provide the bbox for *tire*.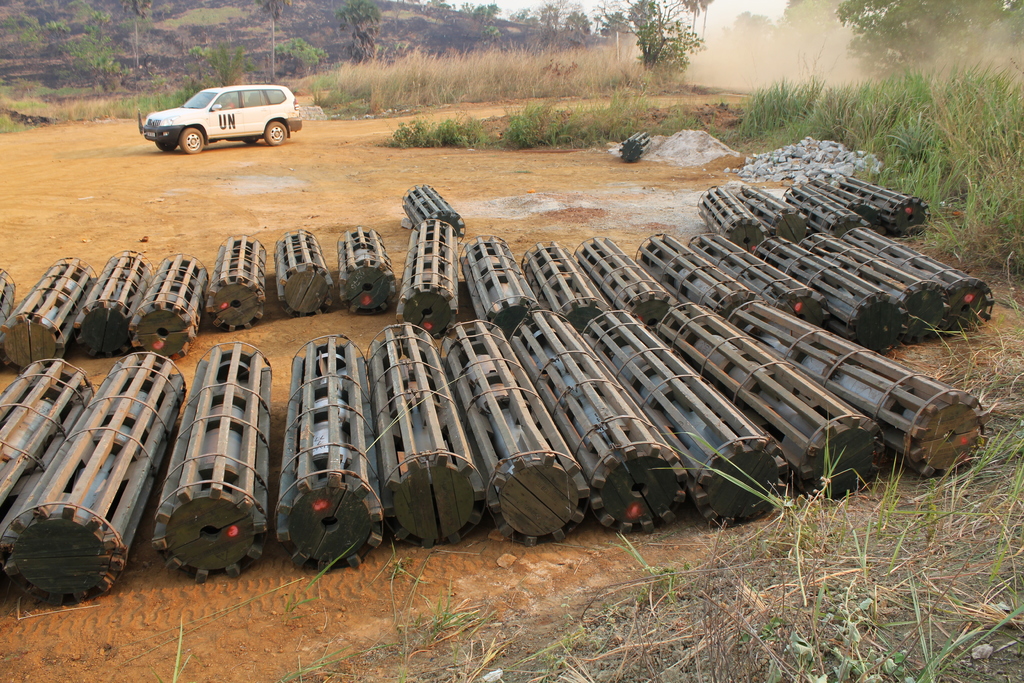
crop(244, 138, 261, 144).
